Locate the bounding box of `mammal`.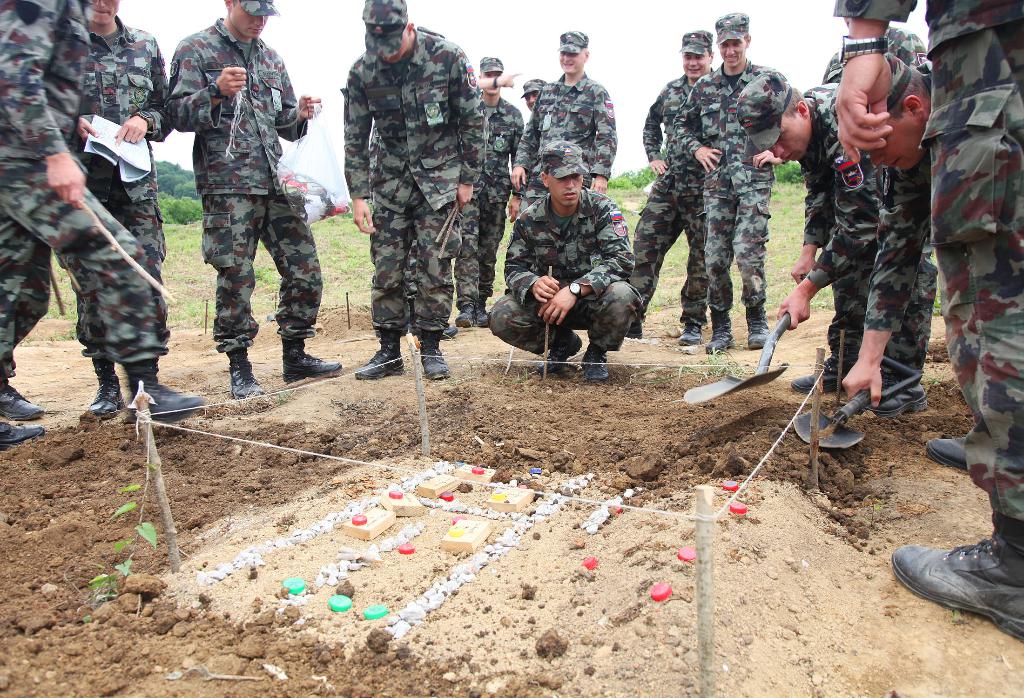
Bounding box: (x1=488, y1=142, x2=642, y2=378).
